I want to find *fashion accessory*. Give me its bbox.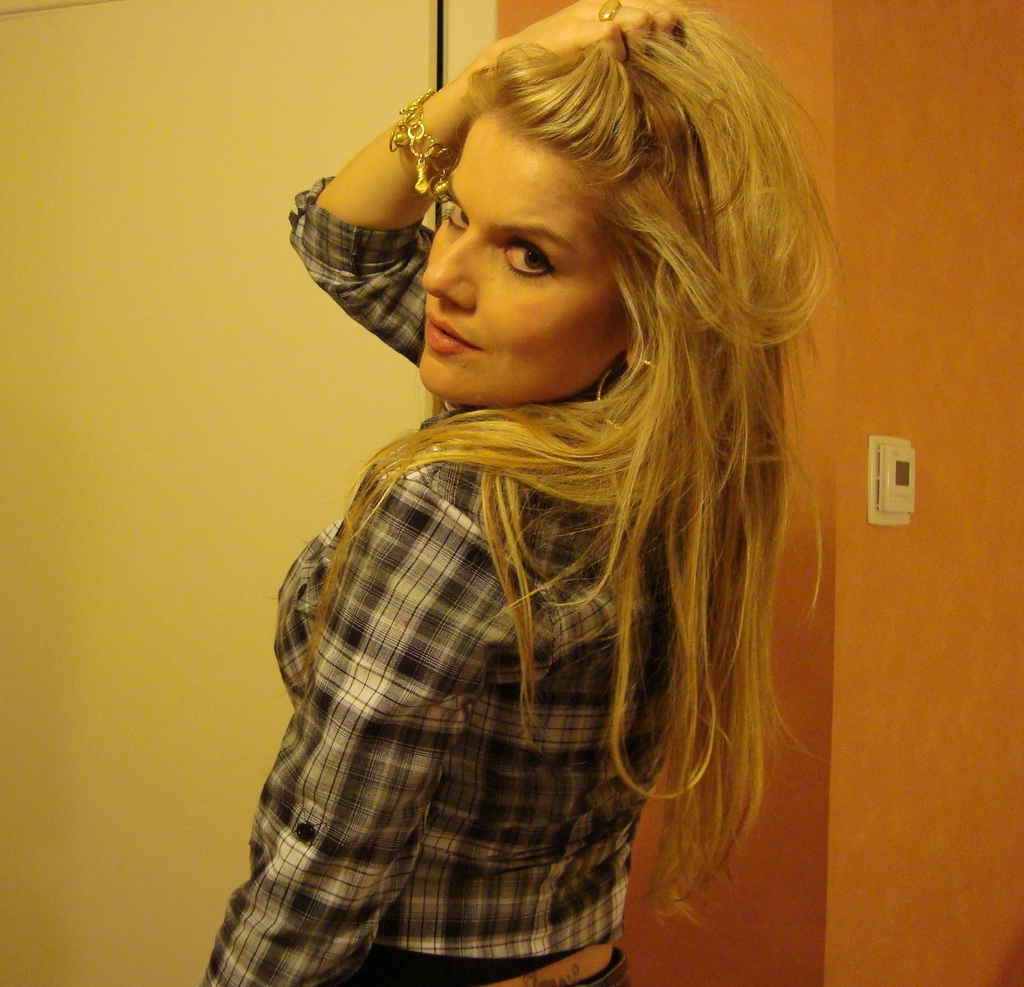
box(598, 353, 658, 433).
